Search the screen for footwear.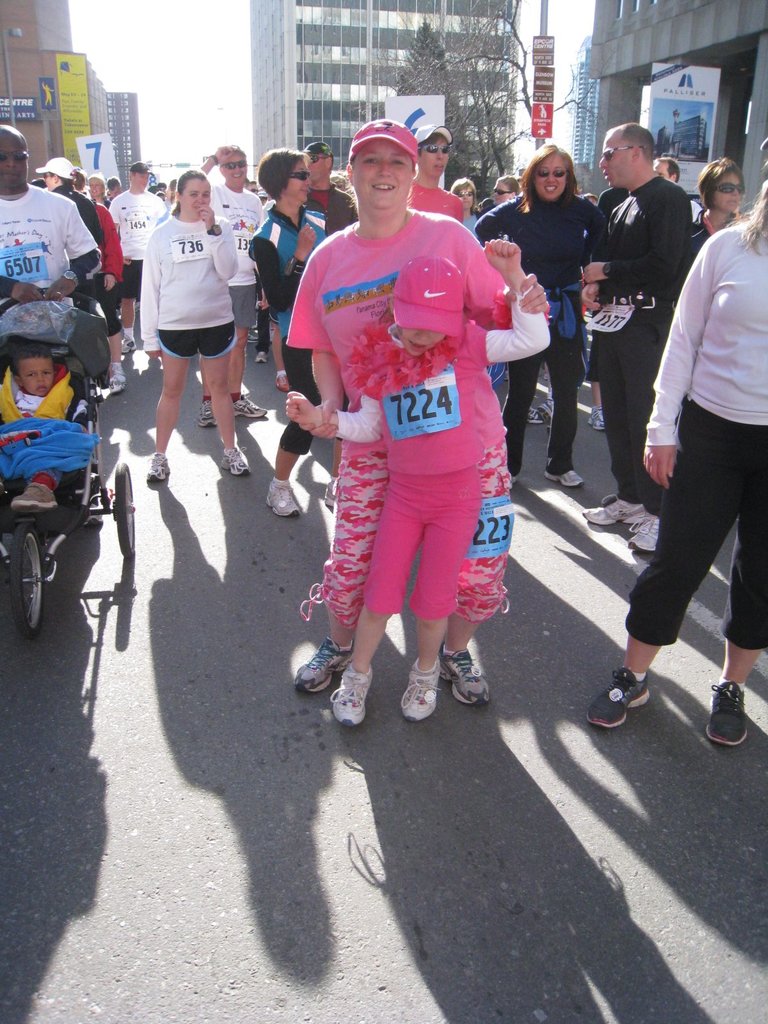
Found at (590, 667, 652, 726).
